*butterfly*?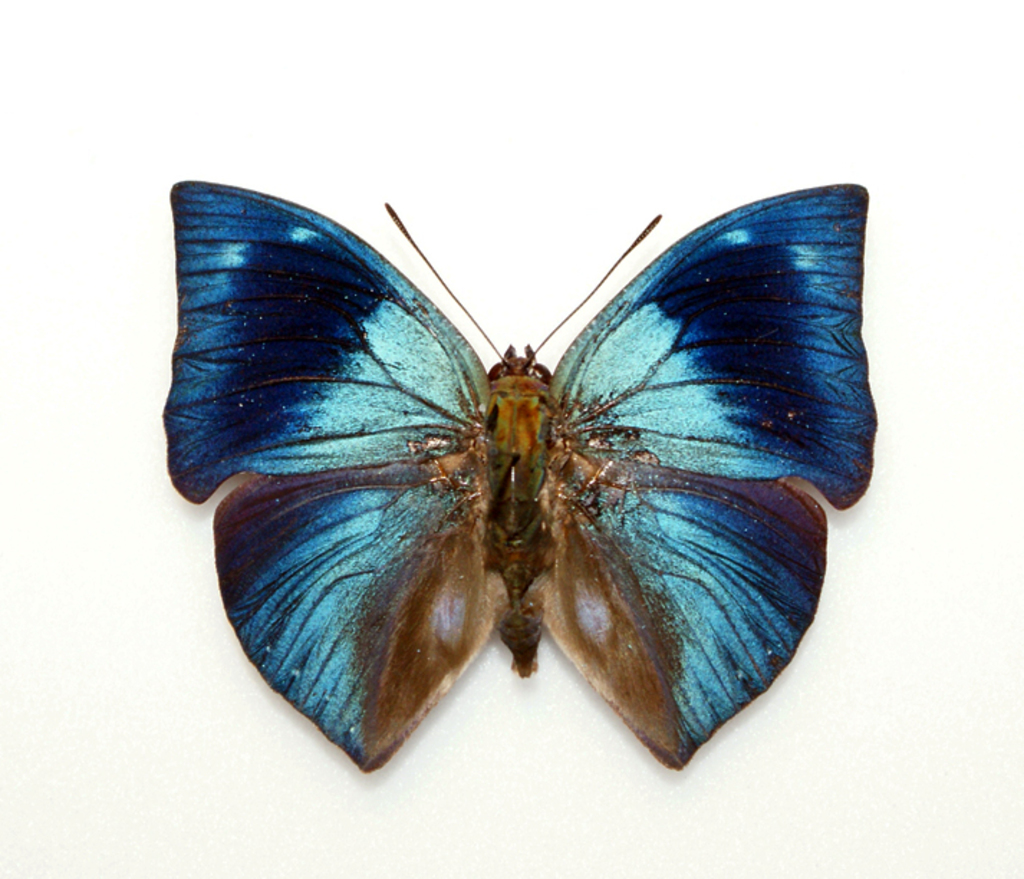
detection(135, 178, 885, 794)
